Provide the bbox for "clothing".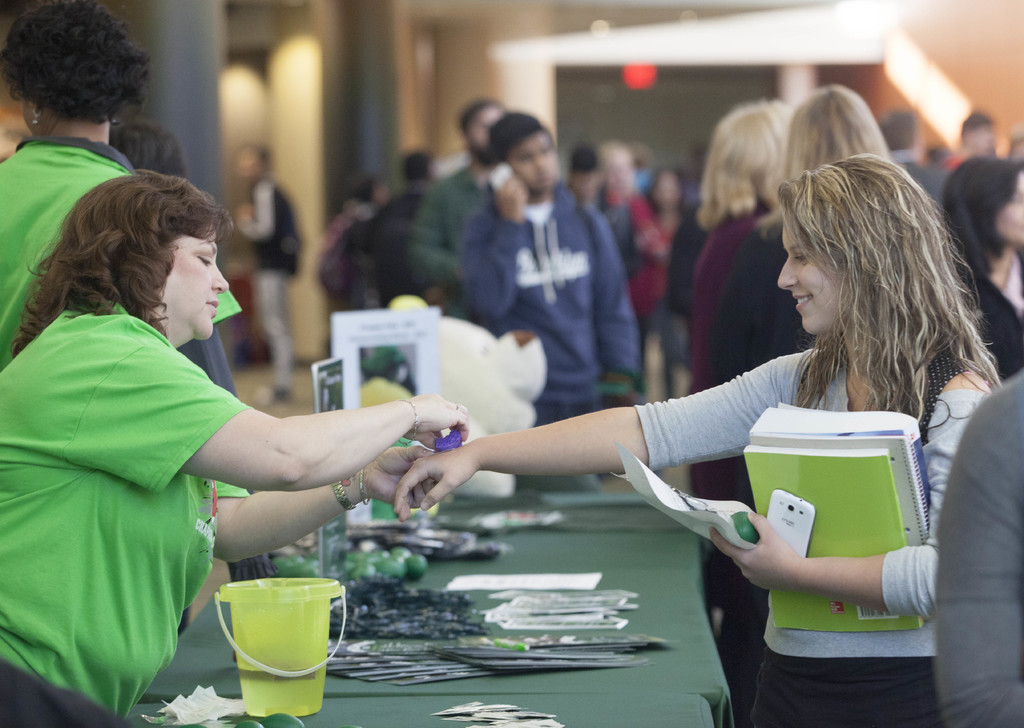
x1=935 y1=375 x2=1023 y2=727.
